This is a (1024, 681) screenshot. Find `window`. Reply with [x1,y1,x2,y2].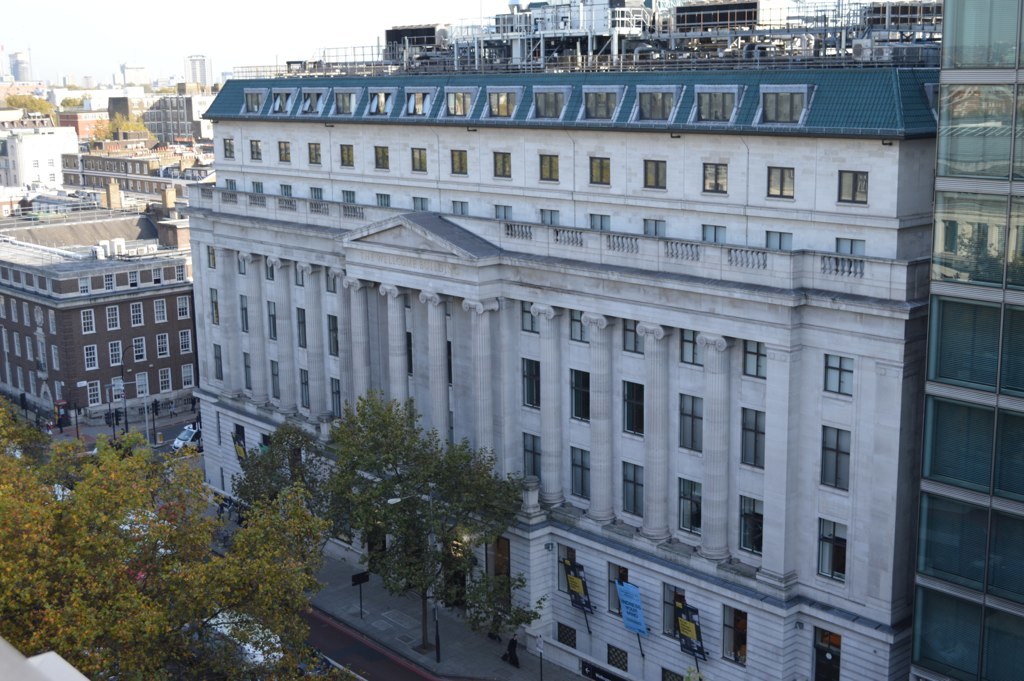
[87,377,103,408].
